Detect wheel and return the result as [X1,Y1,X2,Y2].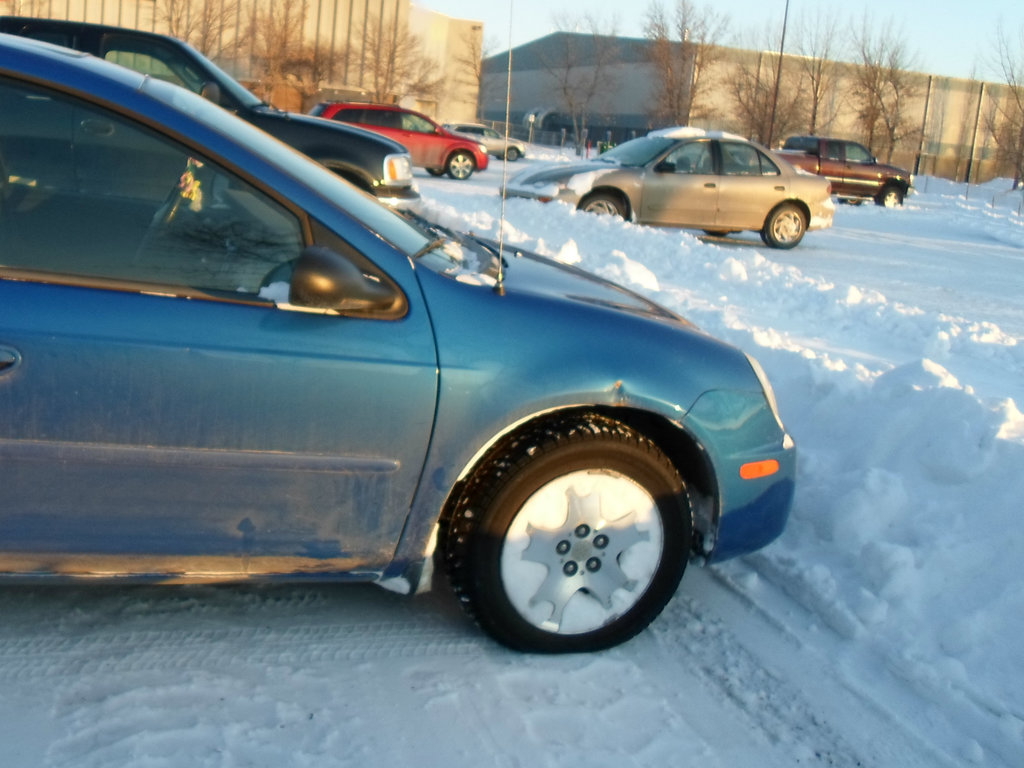
[841,196,862,205].
